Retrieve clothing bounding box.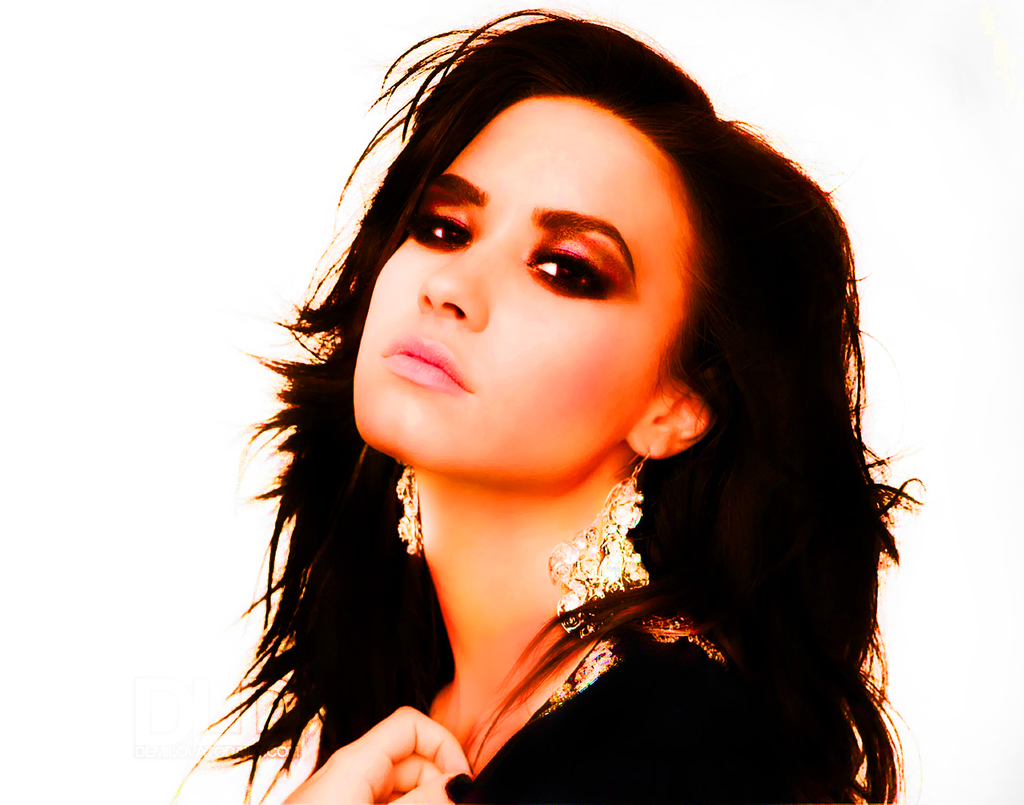
Bounding box: (442,629,831,804).
